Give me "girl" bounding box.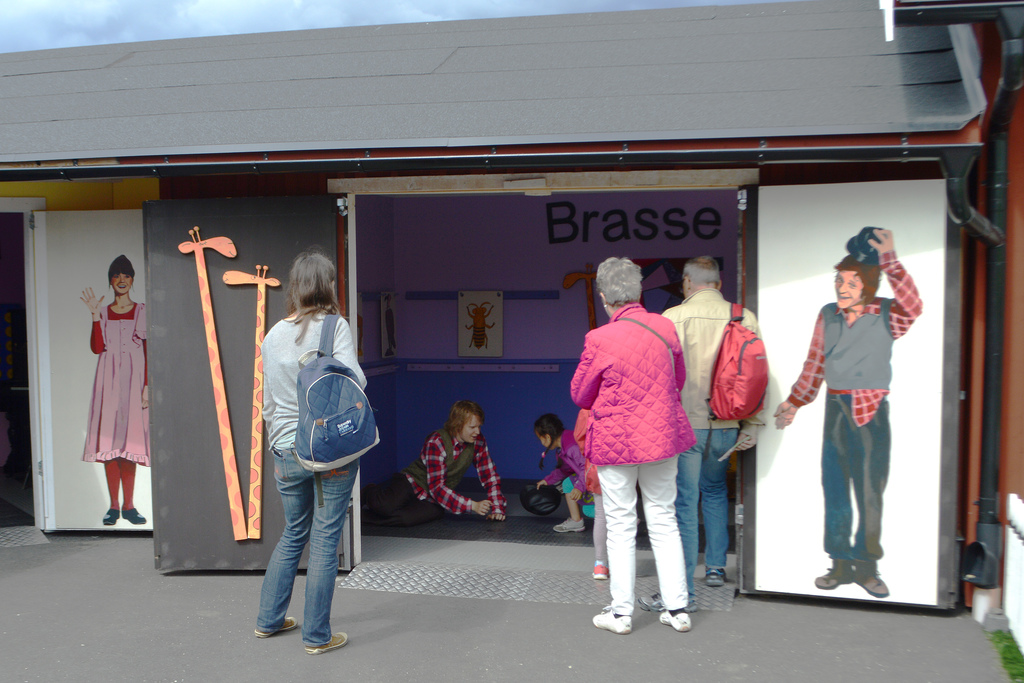
box(76, 248, 150, 523).
